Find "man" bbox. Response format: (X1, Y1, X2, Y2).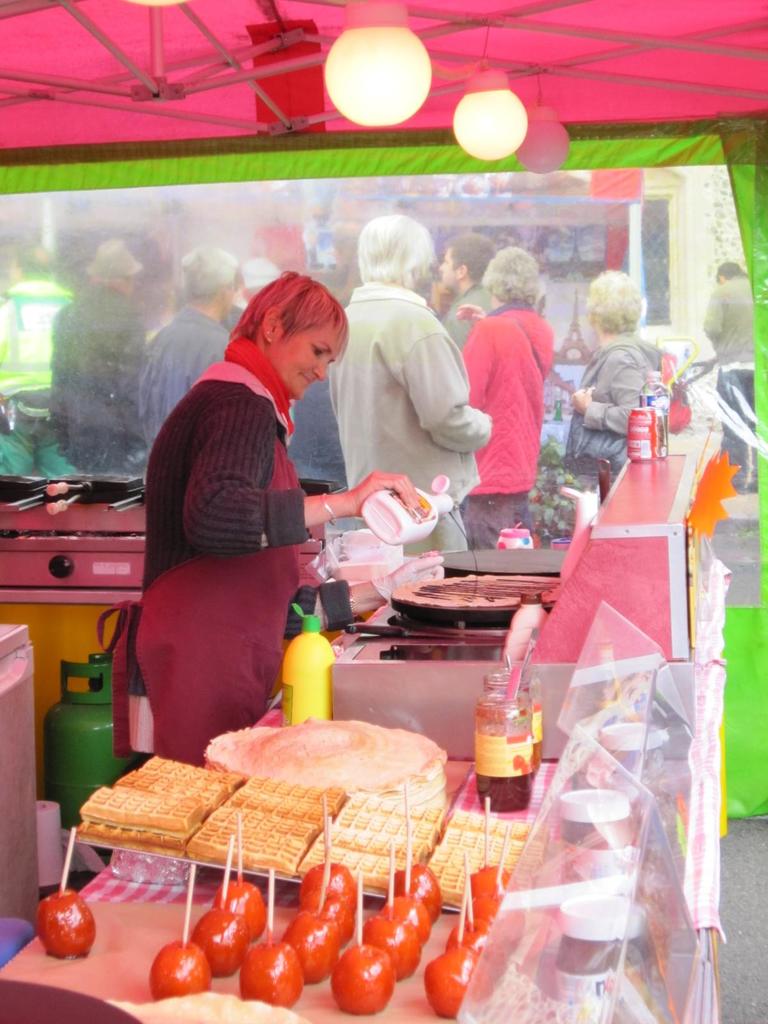
(321, 211, 492, 559).
